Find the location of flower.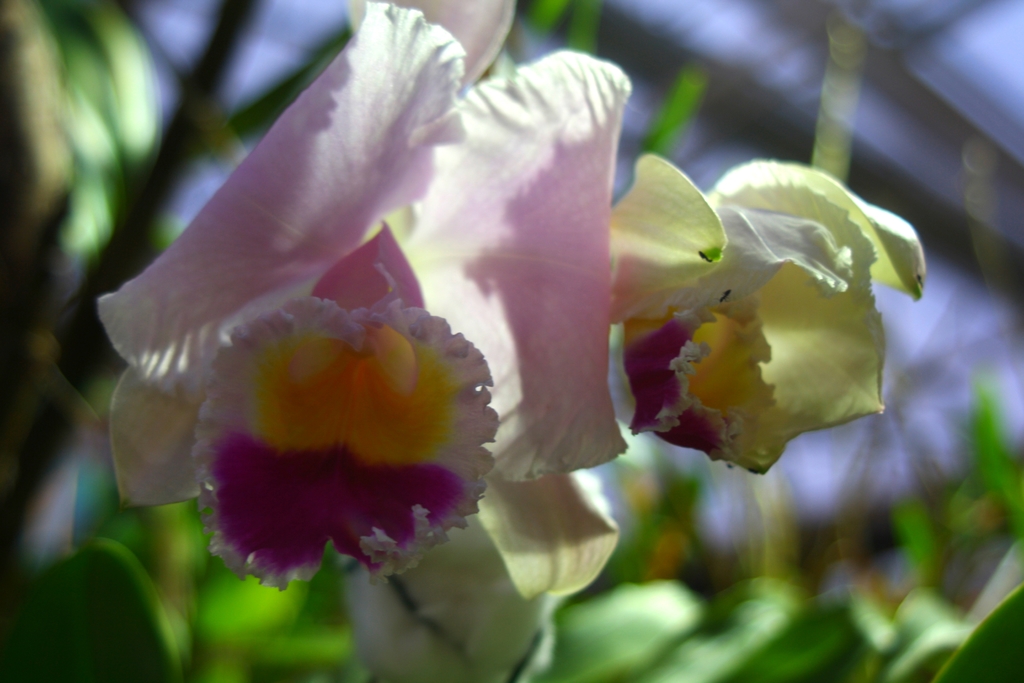
Location: [x1=601, y1=152, x2=935, y2=483].
